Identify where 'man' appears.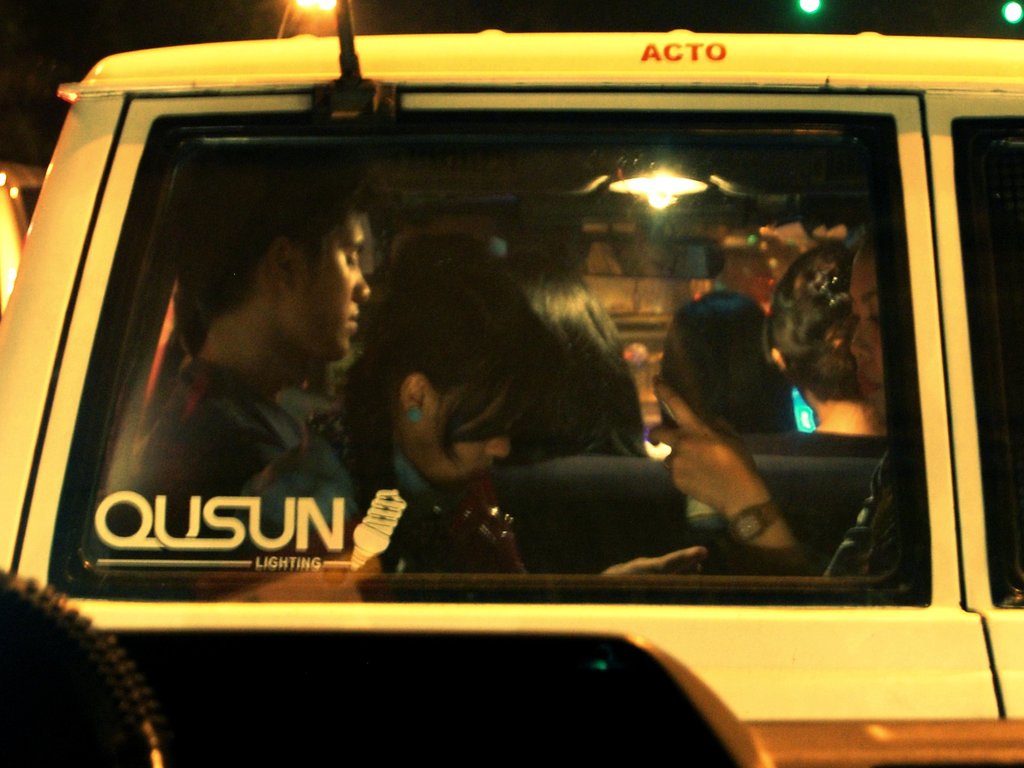
Appears at left=102, top=187, right=555, bottom=568.
